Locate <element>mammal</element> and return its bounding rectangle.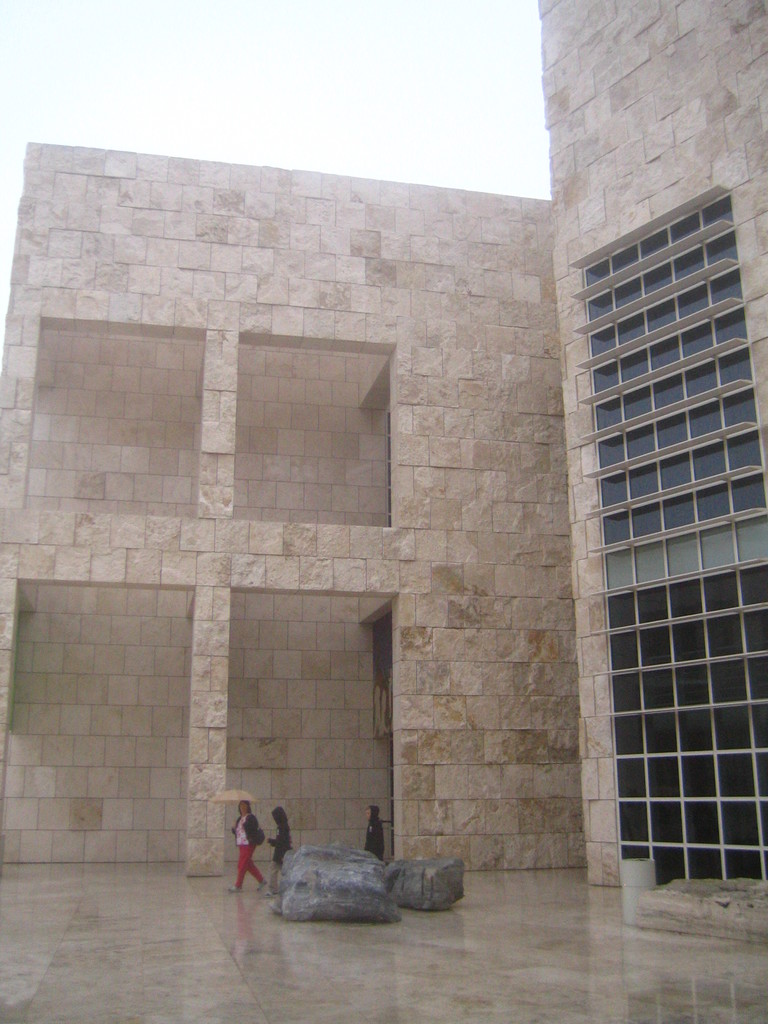
[364, 803, 385, 862].
